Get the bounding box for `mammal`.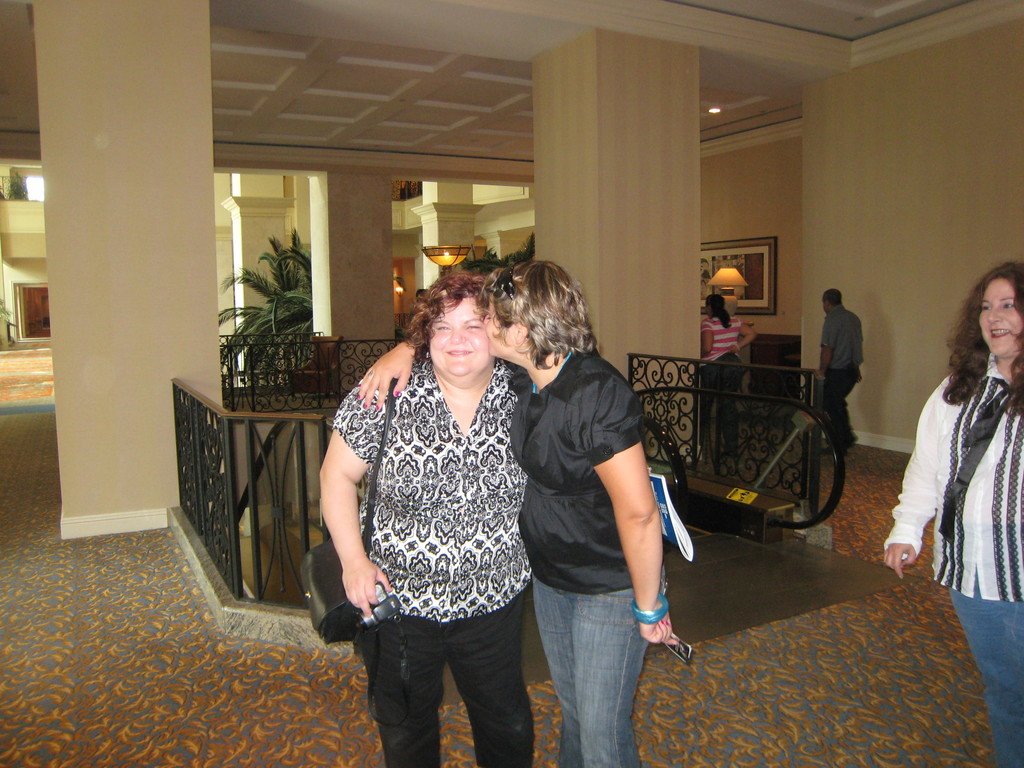
(884,259,1023,767).
